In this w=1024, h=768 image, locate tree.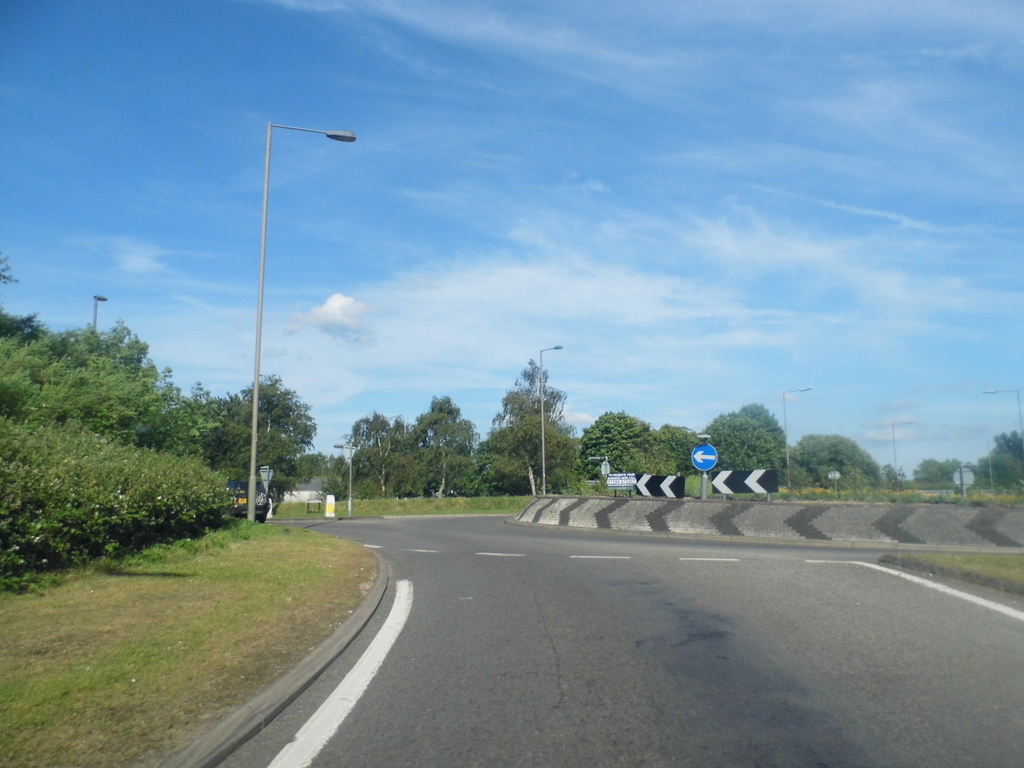
Bounding box: box(485, 364, 576, 499).
